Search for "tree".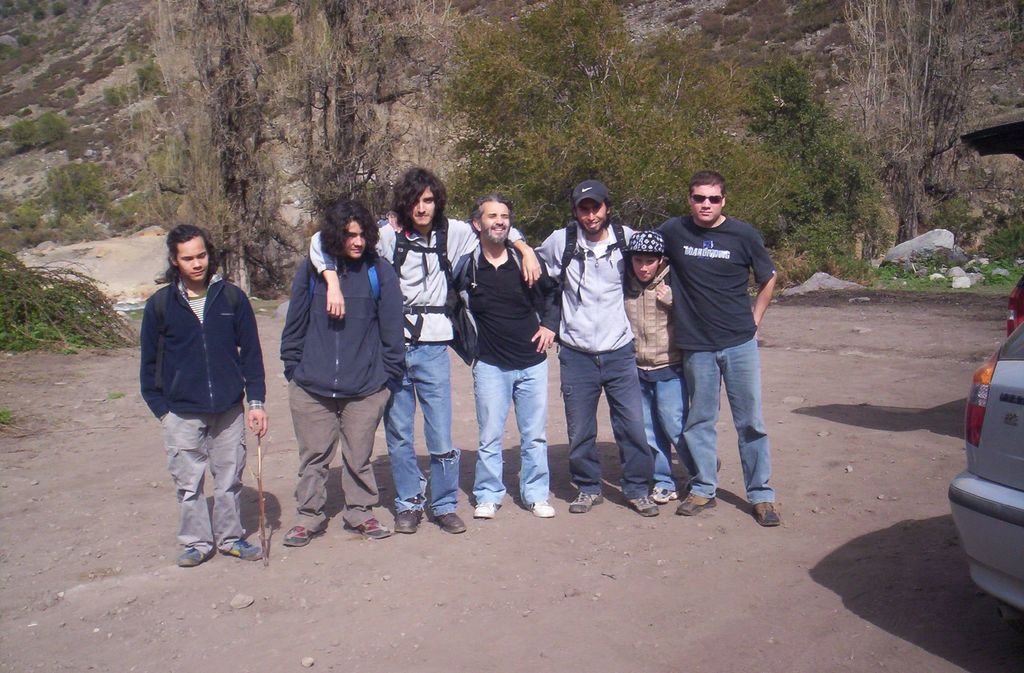
Found at <region>743, 53, 883, 279</region>.
